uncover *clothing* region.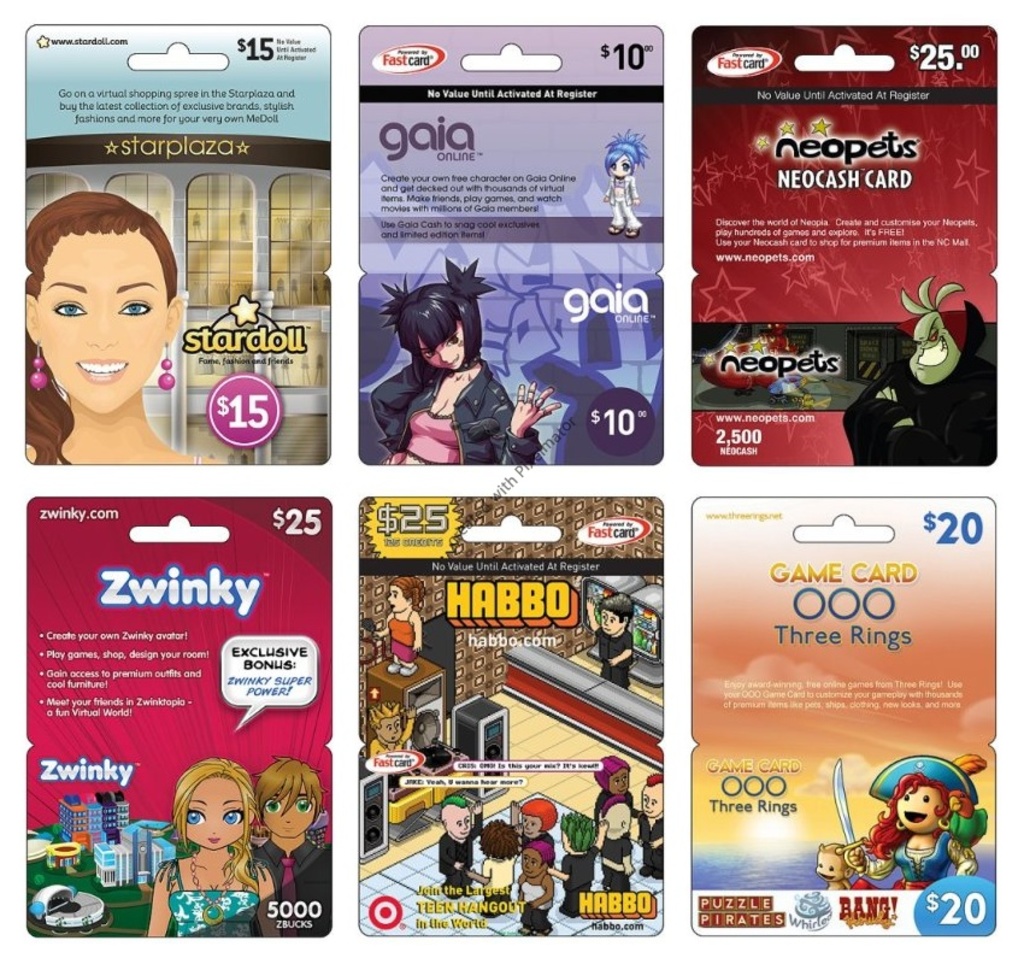
Uncovered: box(518, 874, 552, 933).
